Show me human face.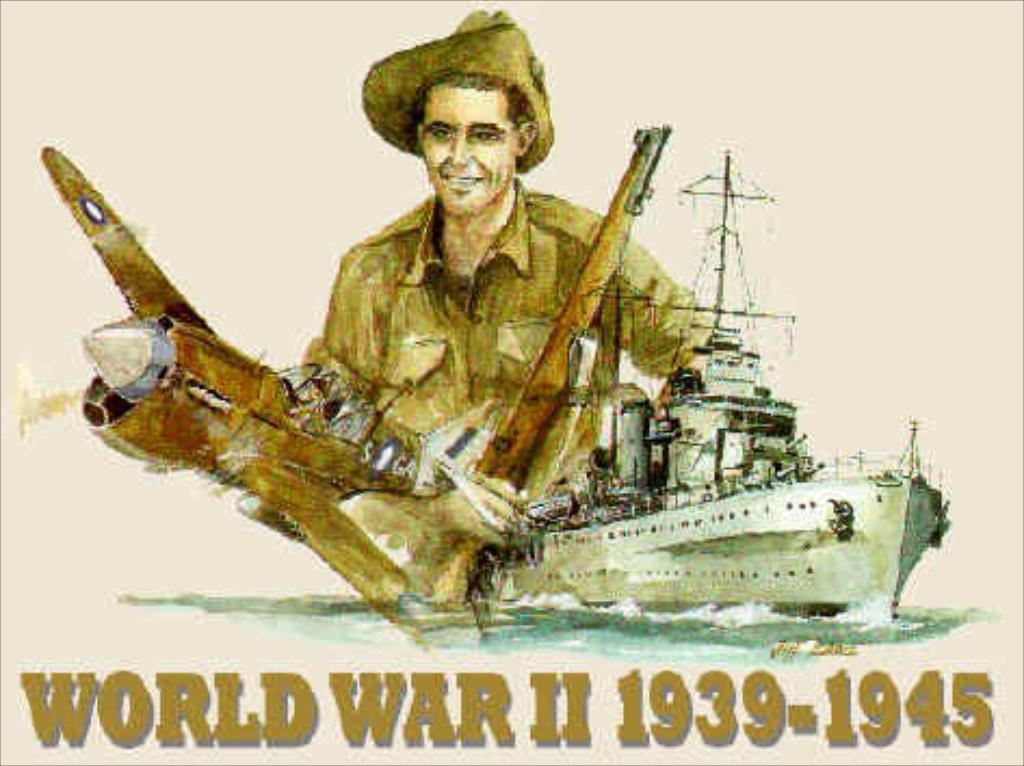
human face is here: box=[418, 87, 515, 214].
